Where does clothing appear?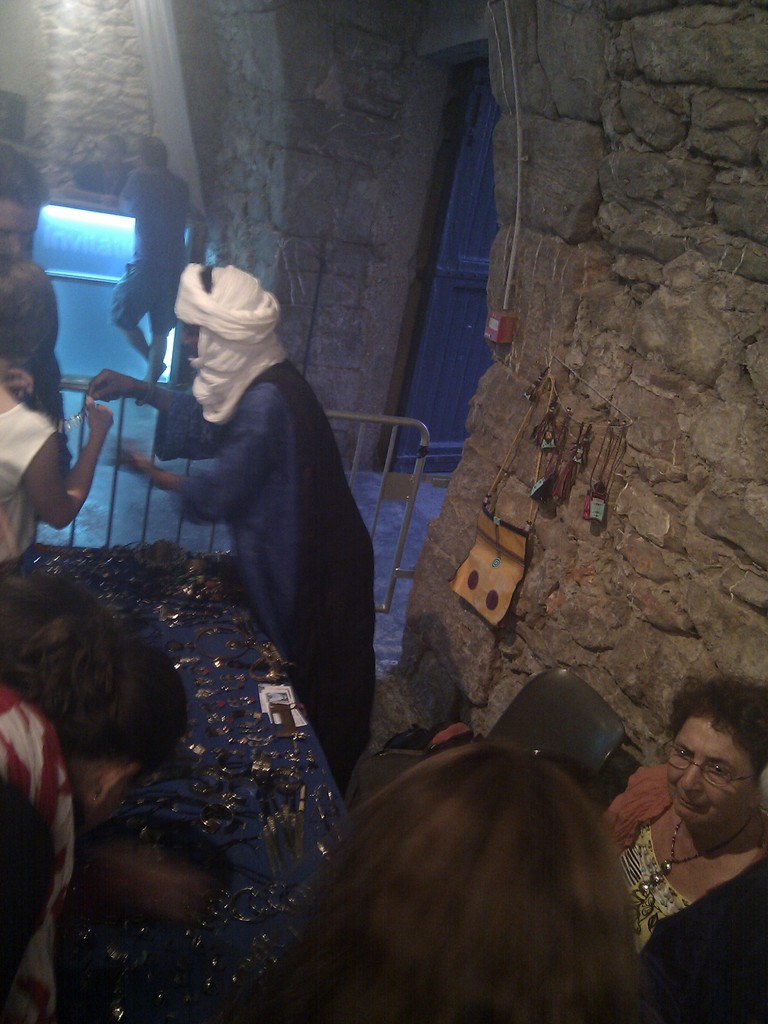
Appears at [107, 170, 210, 328].
